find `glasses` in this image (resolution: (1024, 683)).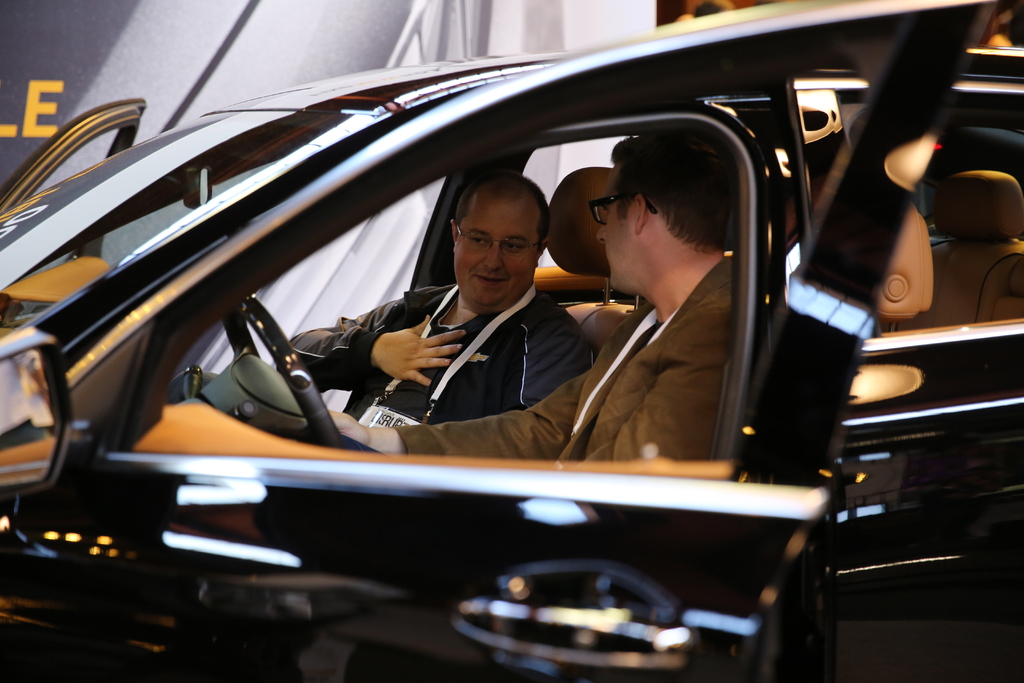
bbox=(455, 226, 543, 260).
